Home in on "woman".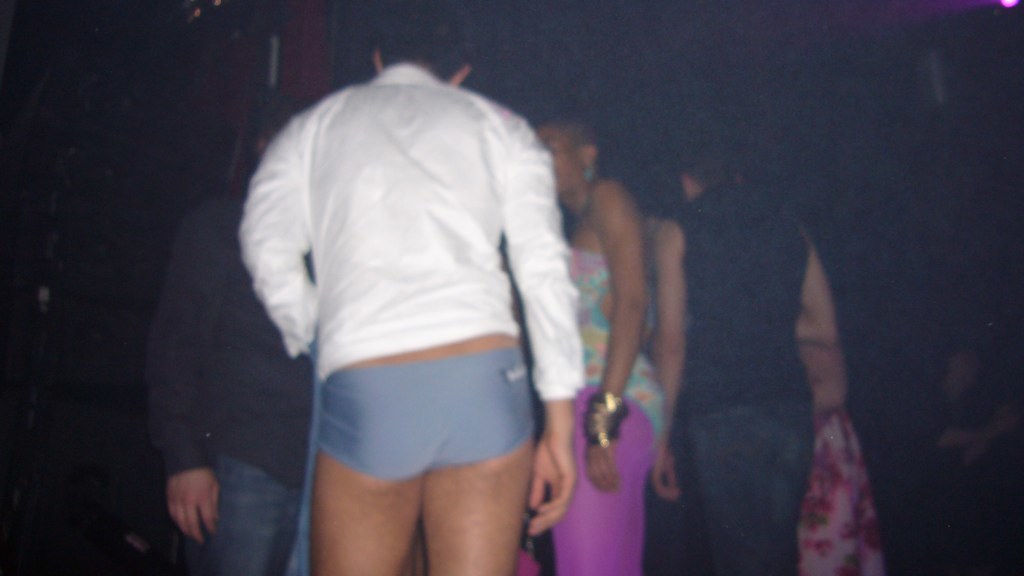
Homed in at x1=796, y1=221, x2=885, y2=575.
